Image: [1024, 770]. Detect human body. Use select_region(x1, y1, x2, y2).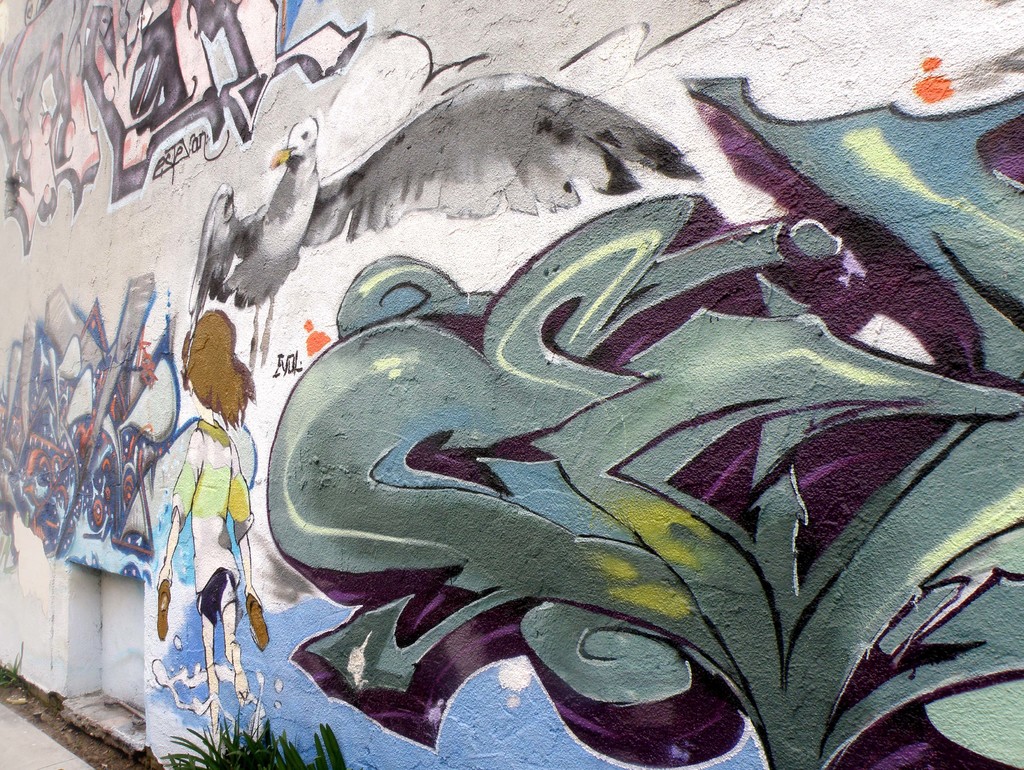
select_region(155, 306, 257, 735).
